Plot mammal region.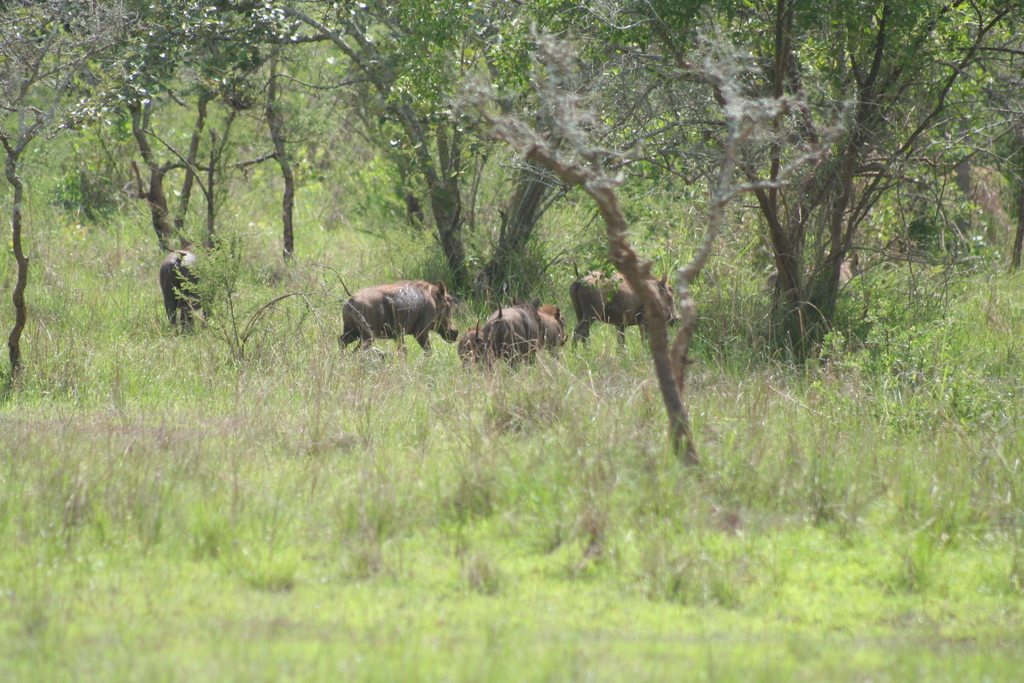
Plotted at locate(481, 299, 564, 373).
